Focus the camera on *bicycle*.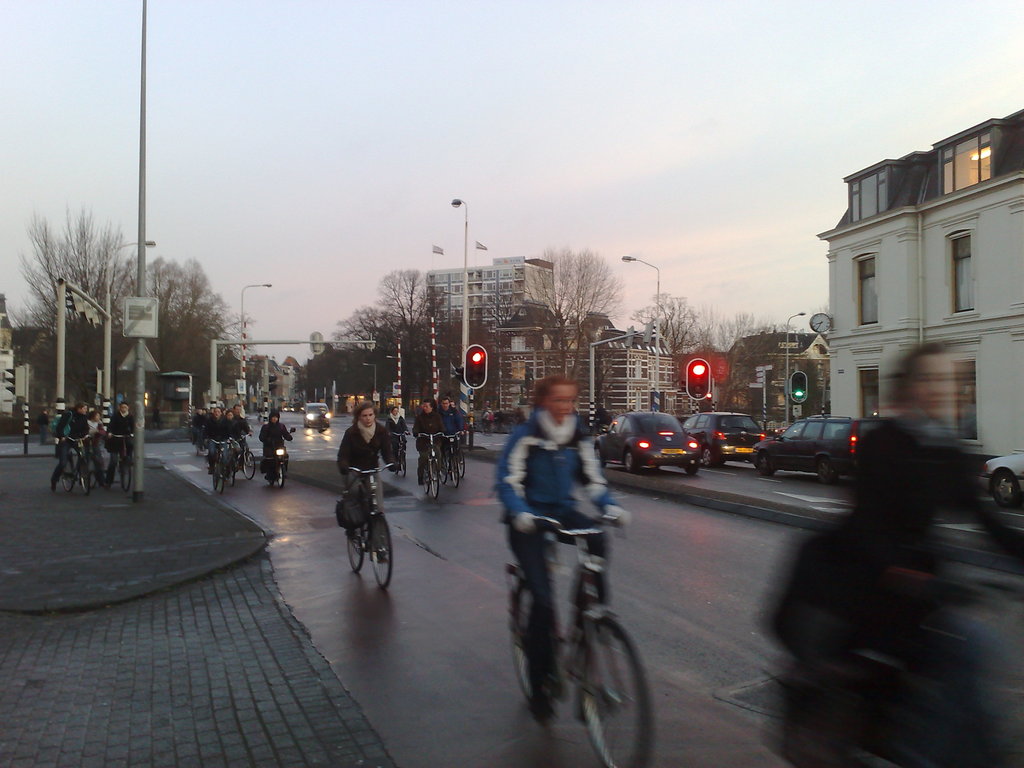
Focus region: [501, 484, 649, 755].
